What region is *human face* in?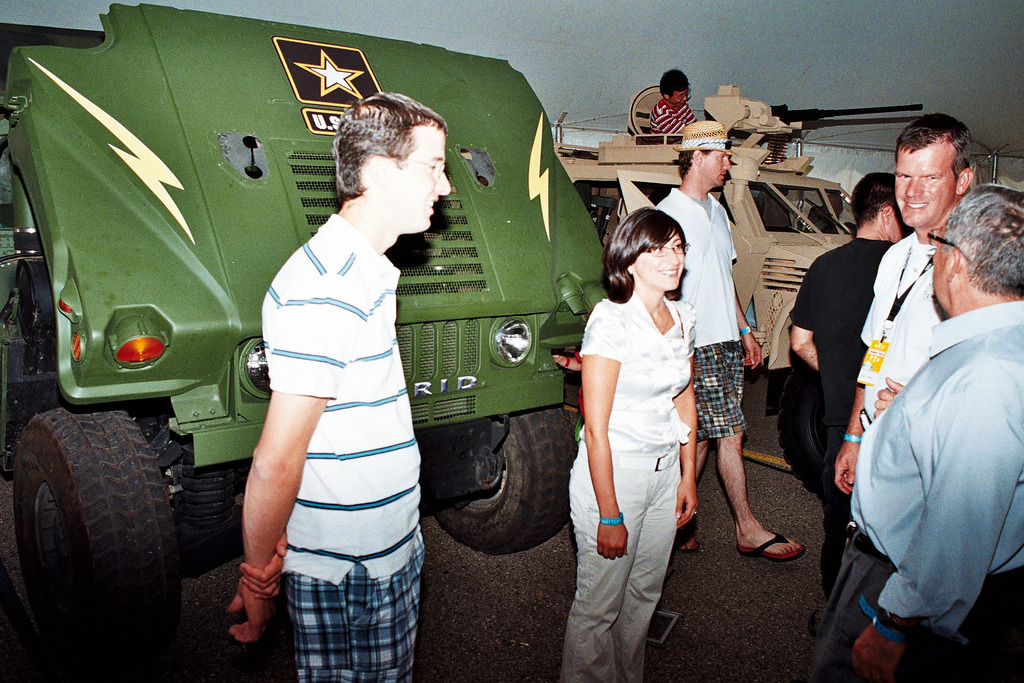
box(391, 126, 458, 231).
